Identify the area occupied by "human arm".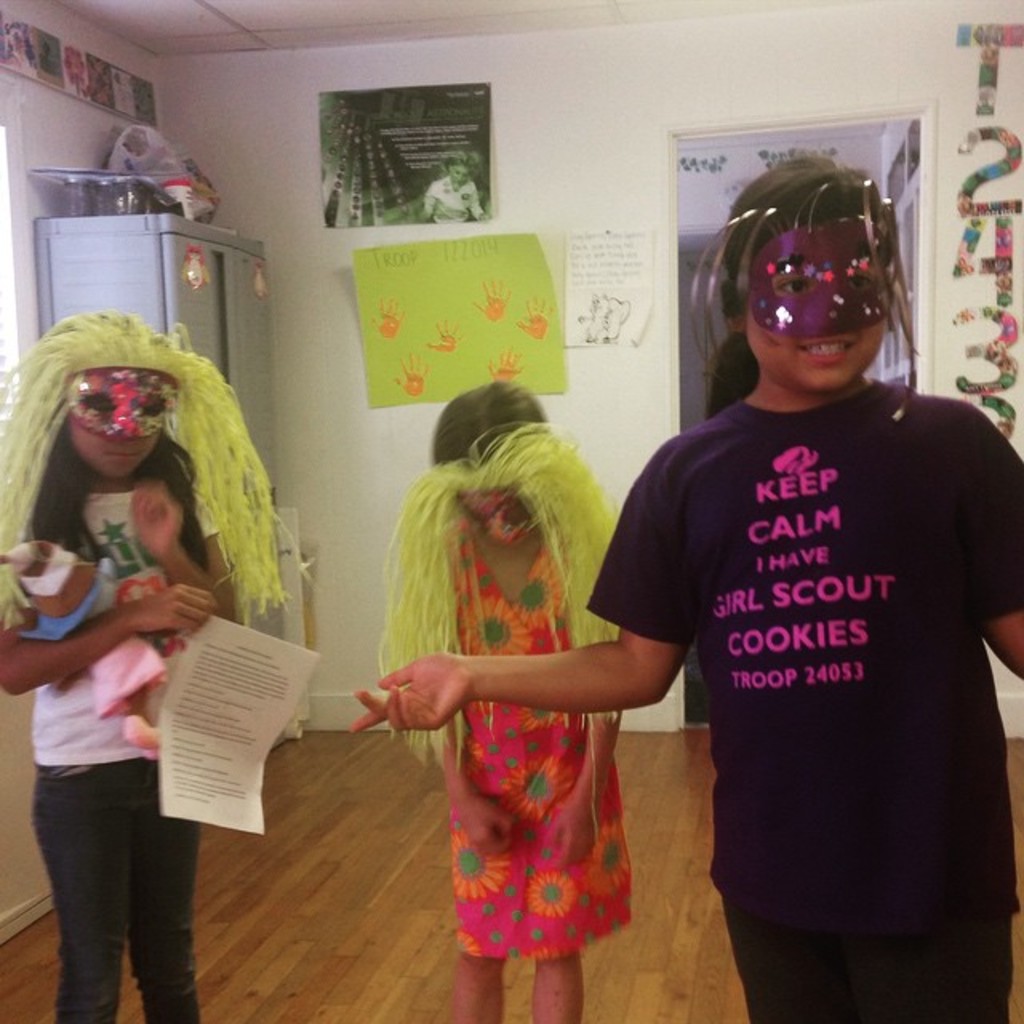
Area: [left=467, top=181, right=488, bottom=222].
